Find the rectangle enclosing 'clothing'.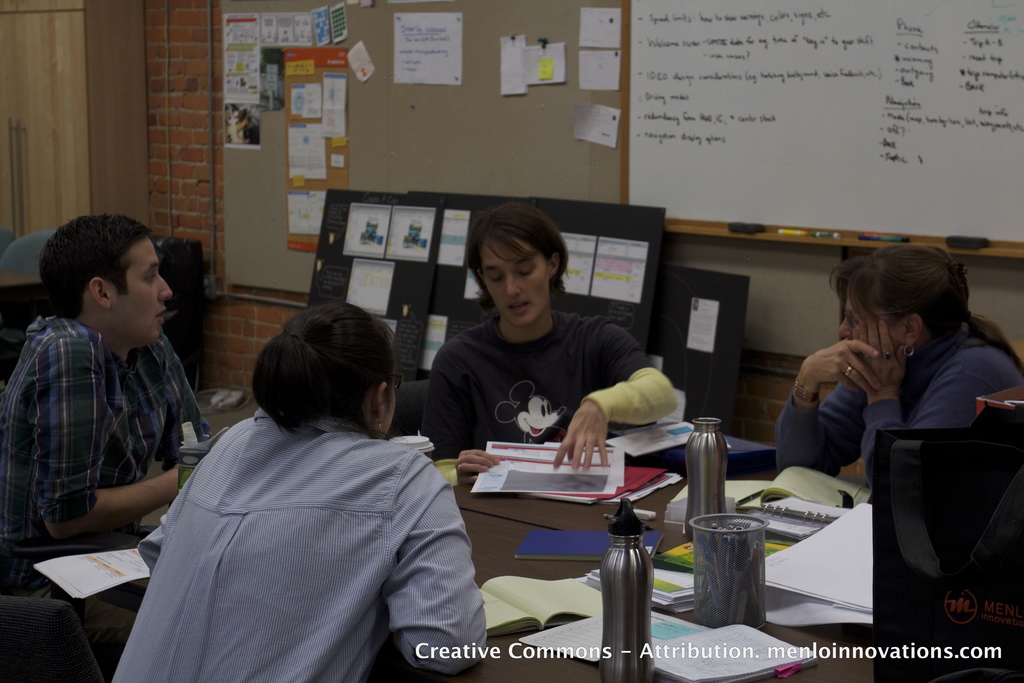
[116,333,480,682].
